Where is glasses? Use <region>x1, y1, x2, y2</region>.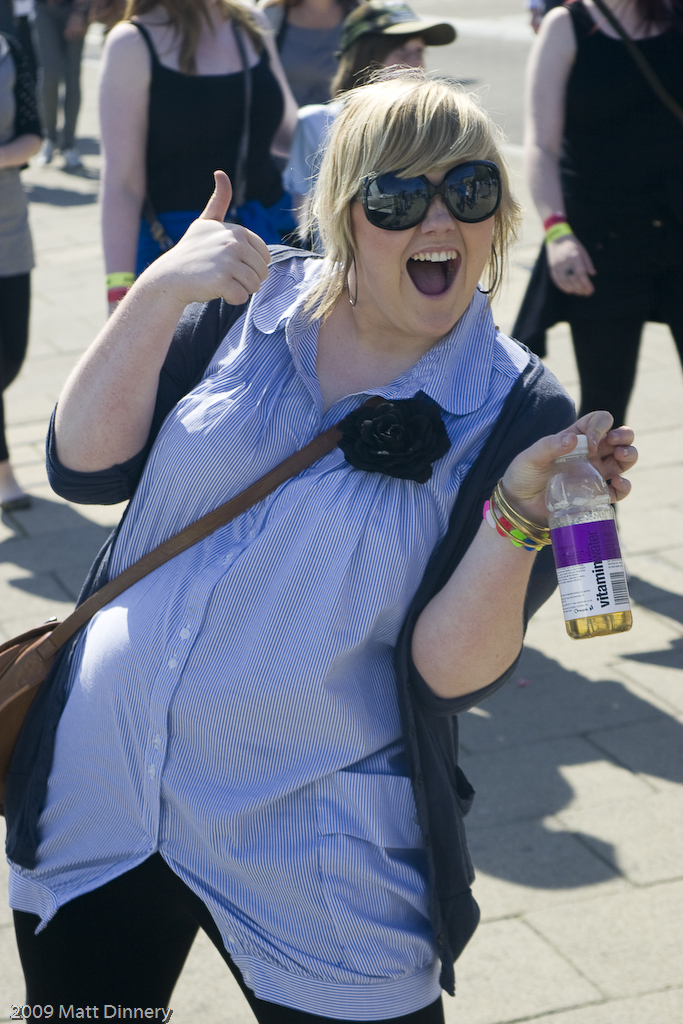
<region>358, 162, 502, 230</region>.
